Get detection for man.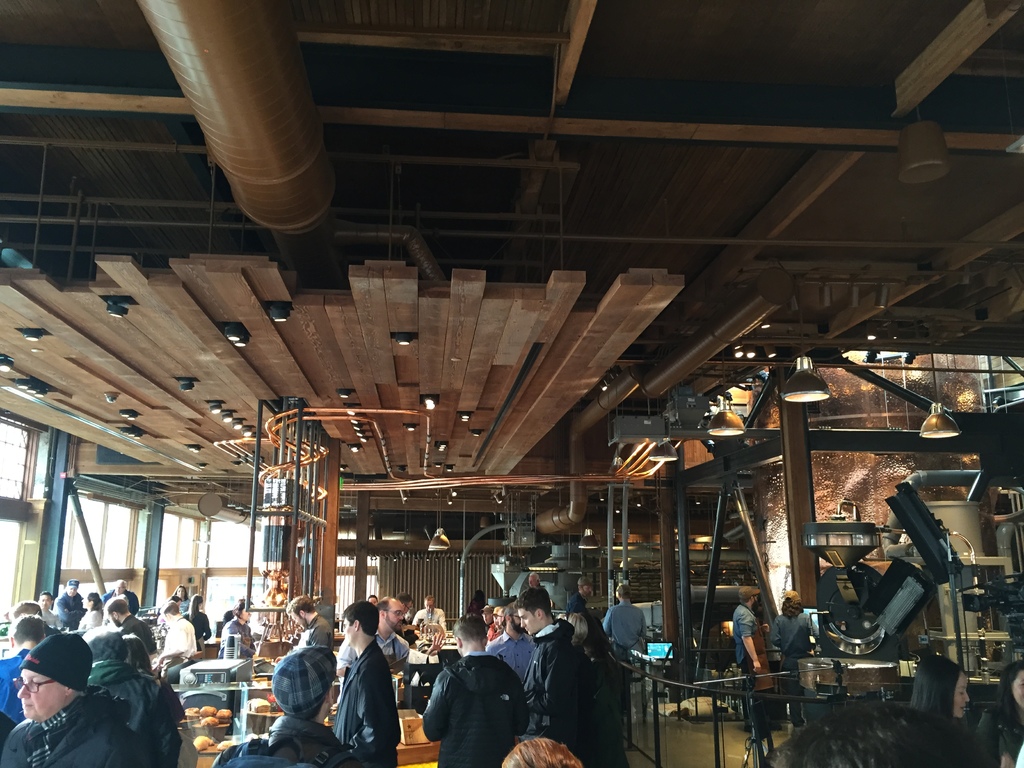
Detection: 732,585,778,692.
